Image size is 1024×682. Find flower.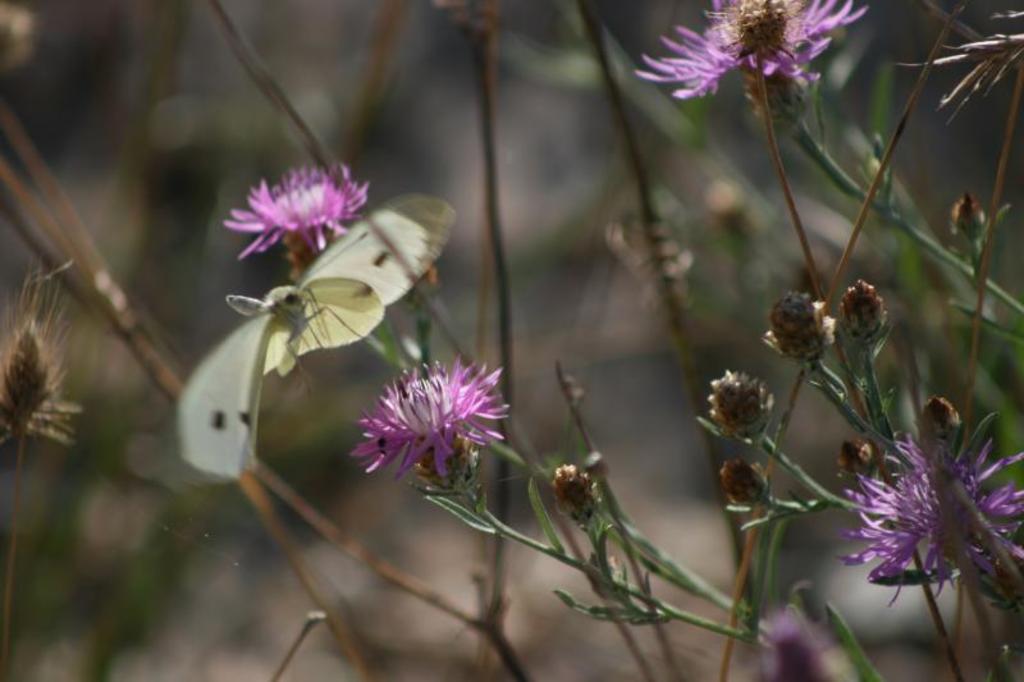
{"left": 838, "top": 432, "right": 1023, "bottom": 604}.
